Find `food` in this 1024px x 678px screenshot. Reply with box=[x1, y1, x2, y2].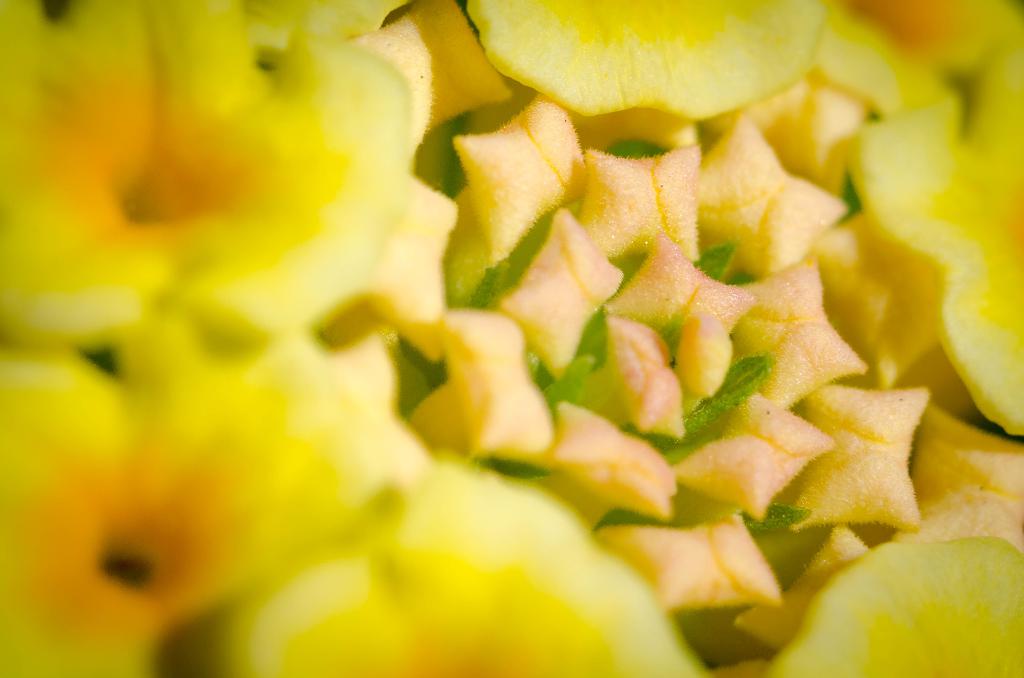
box=[49, 0, 980, 620].
